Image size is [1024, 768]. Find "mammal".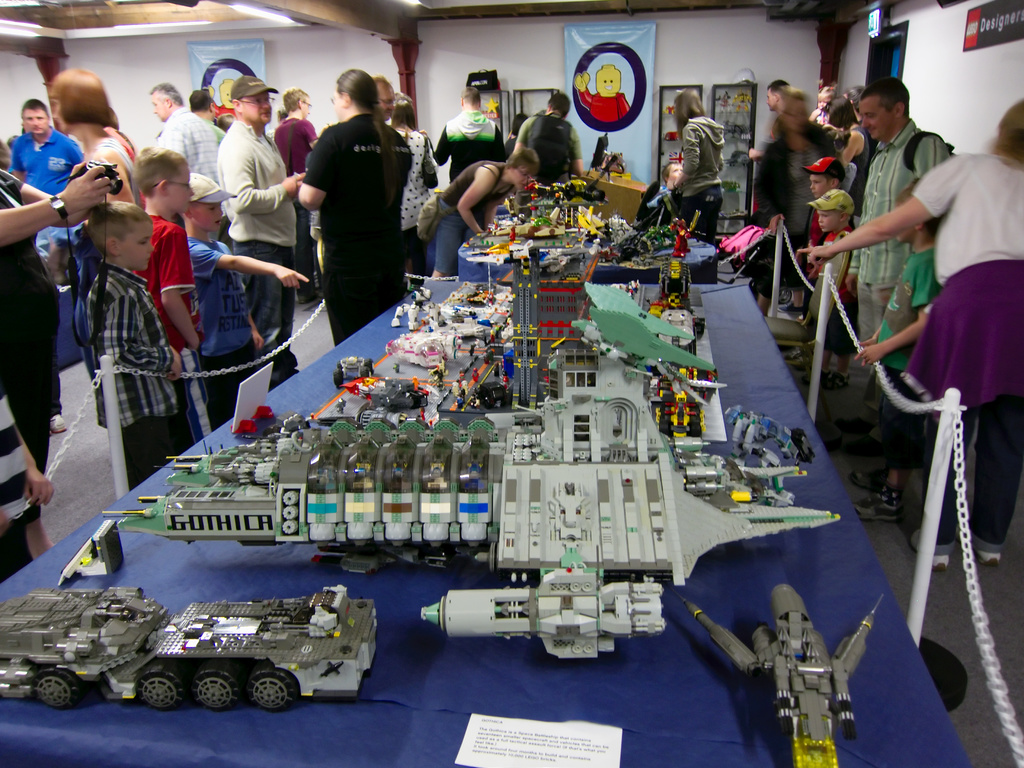
bbox=(371, 74, 390, 122).
